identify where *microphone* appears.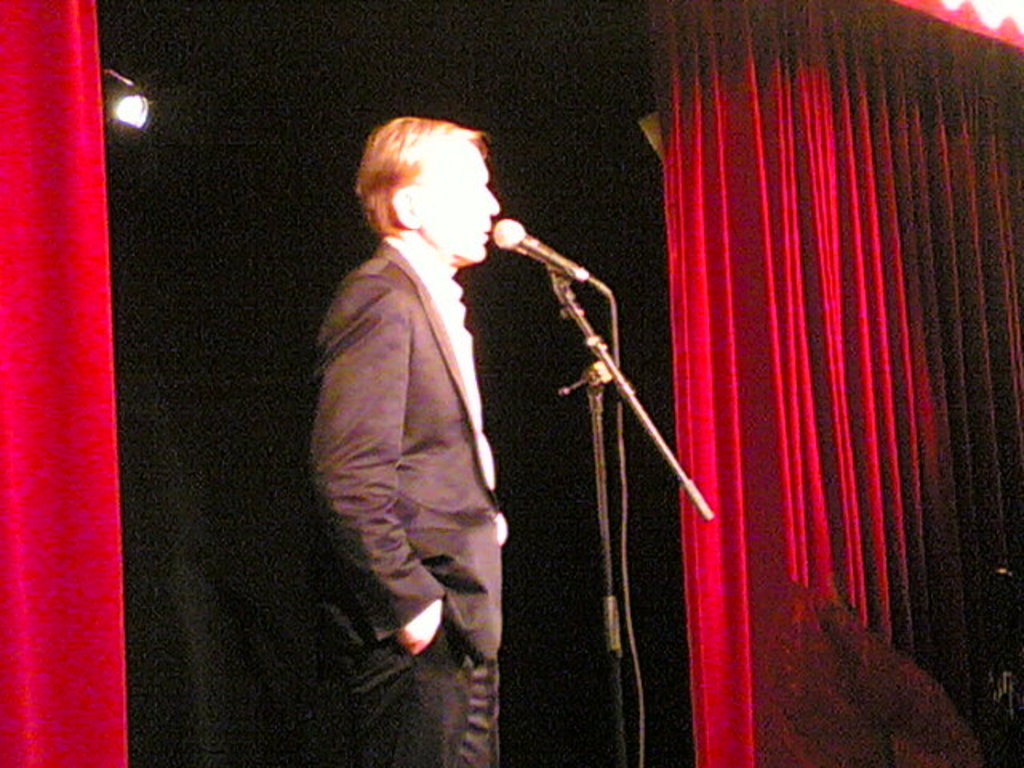
Appears at rect(477, 211, 603, 283).
